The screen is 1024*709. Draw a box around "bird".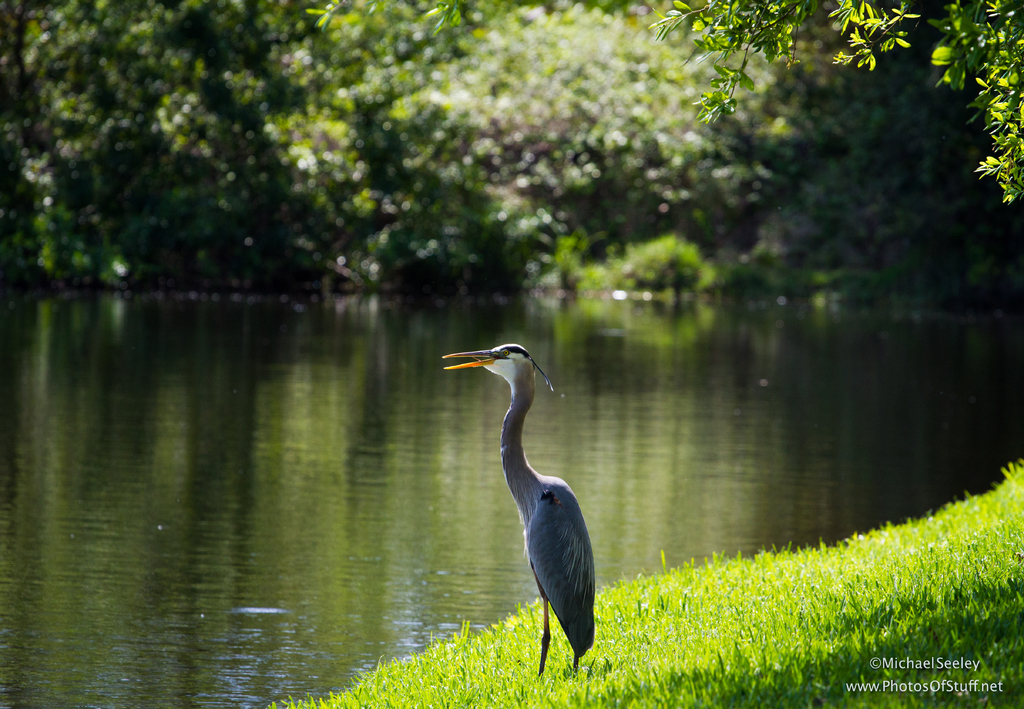
bbox(462, 375, 610, 654).
